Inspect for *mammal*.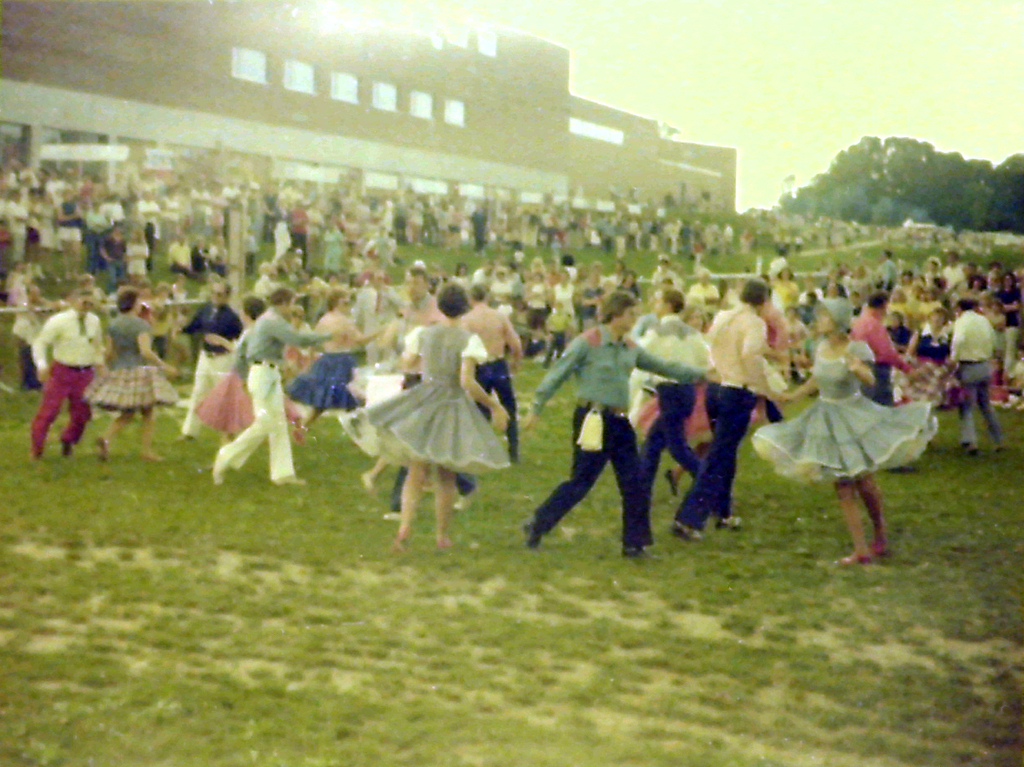
Inspection: (347, 291, 508, 545).
